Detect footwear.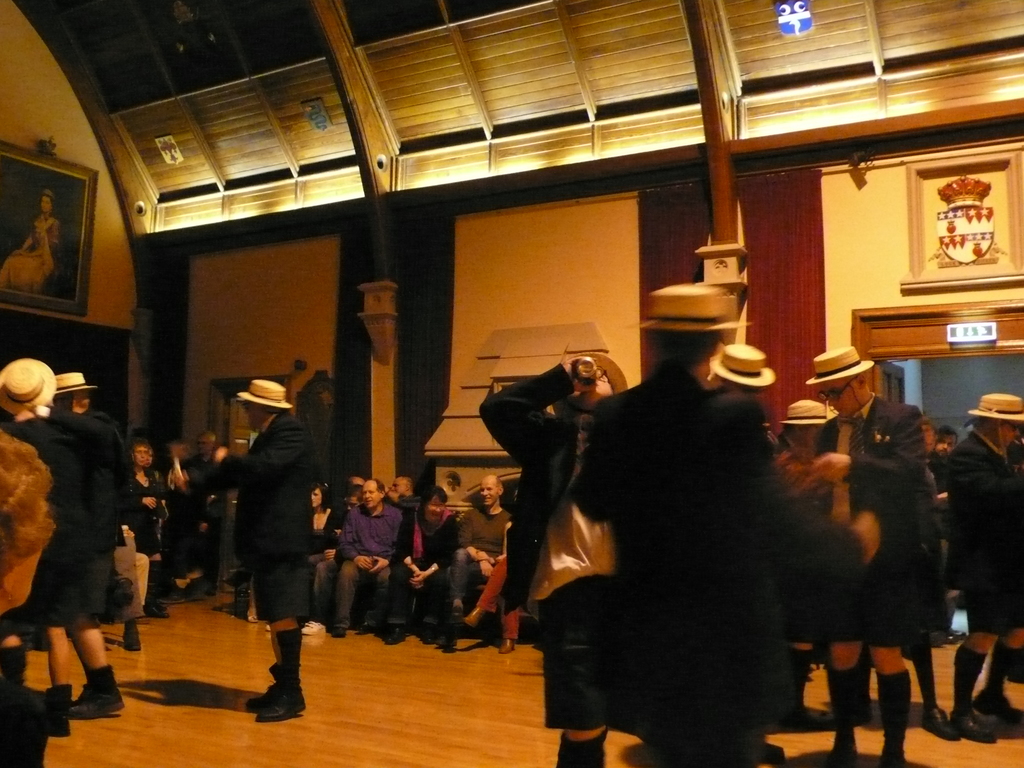
Detected at pyautogui.locateOnScreen(460, 611, 482, 632).
